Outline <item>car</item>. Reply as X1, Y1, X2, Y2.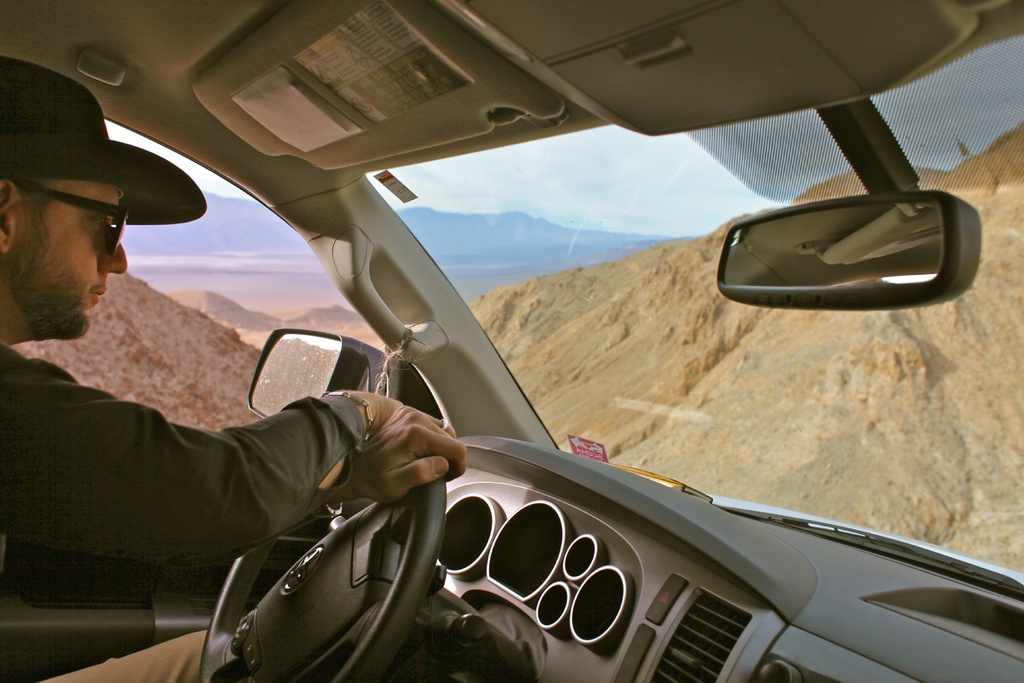
0, 2, 1023, 682.
